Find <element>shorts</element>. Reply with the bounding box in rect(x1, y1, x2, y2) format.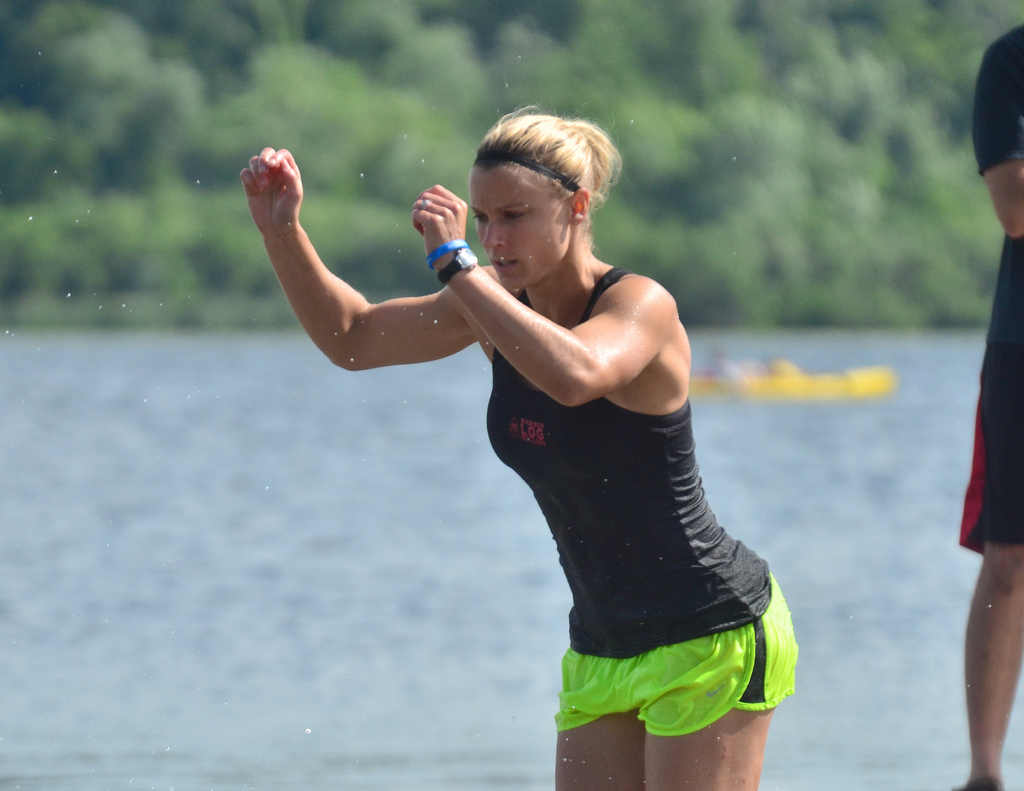
rect(955, 346, 1023, 557).
